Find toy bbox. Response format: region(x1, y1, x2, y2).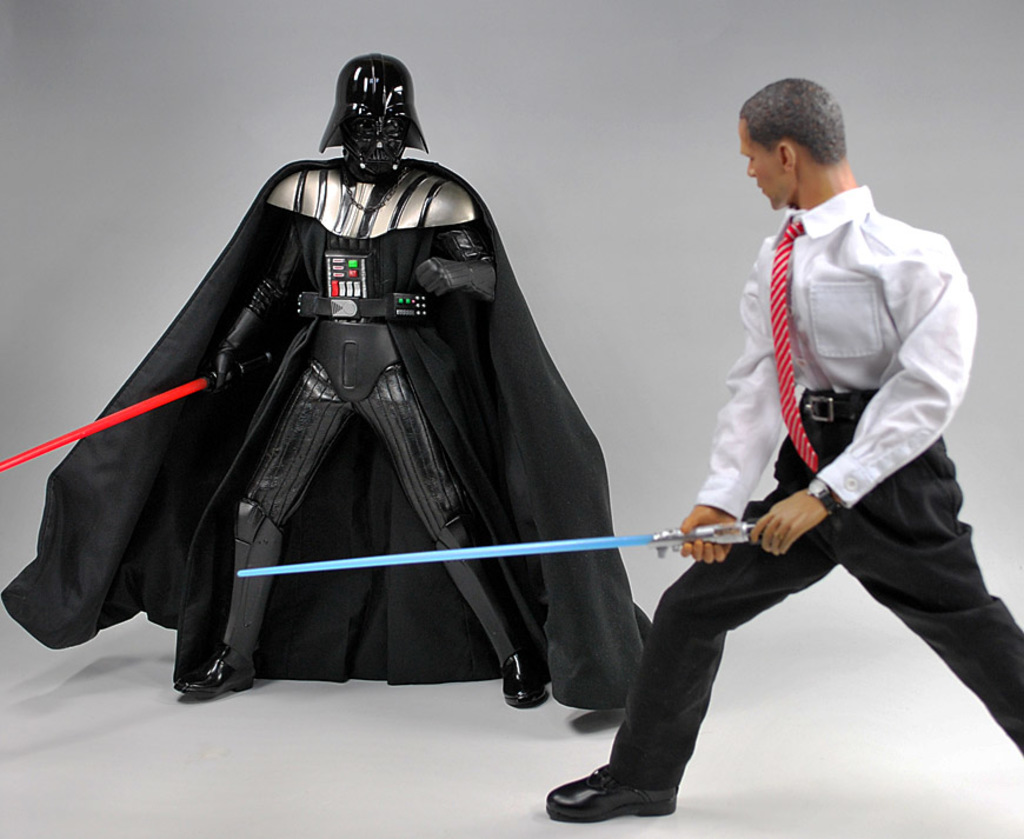
region(541, 78, 1023, 826).
